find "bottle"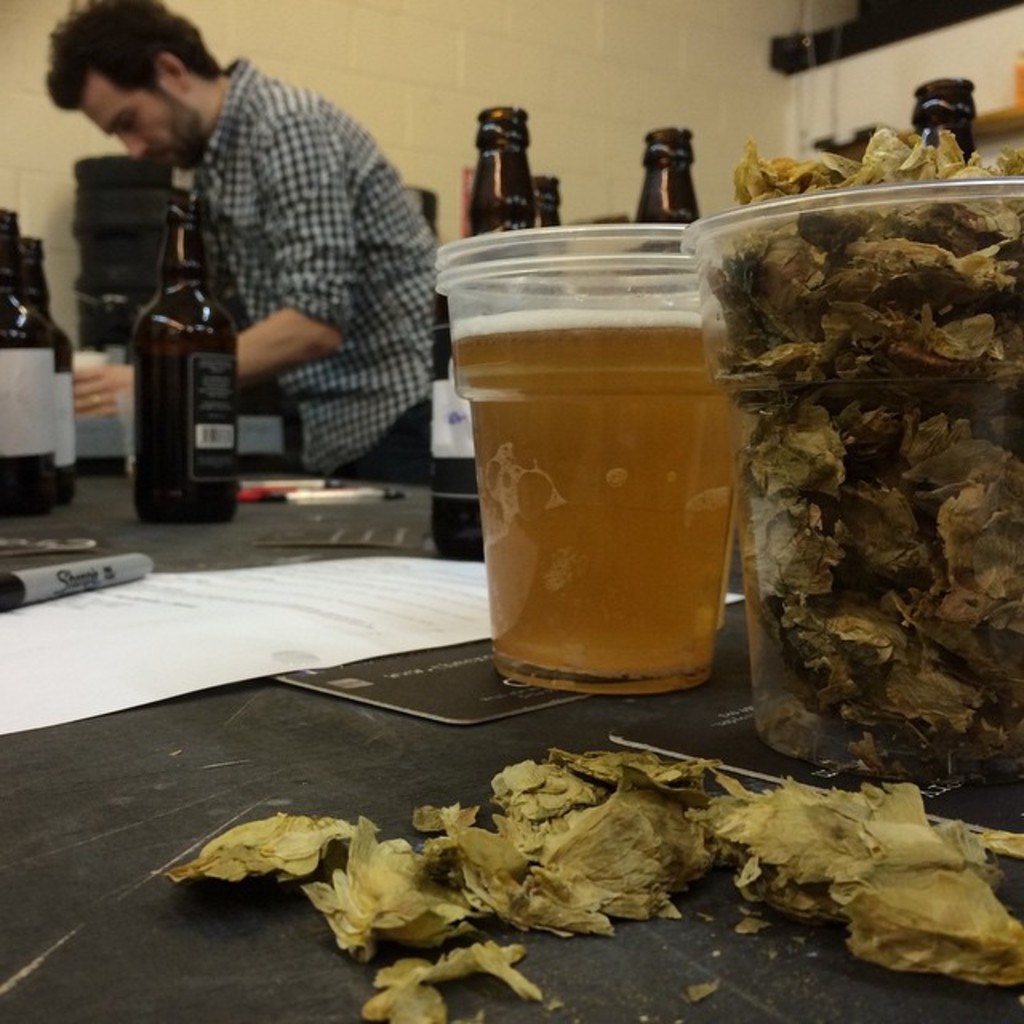
crop(0, 200, 51, 517)
